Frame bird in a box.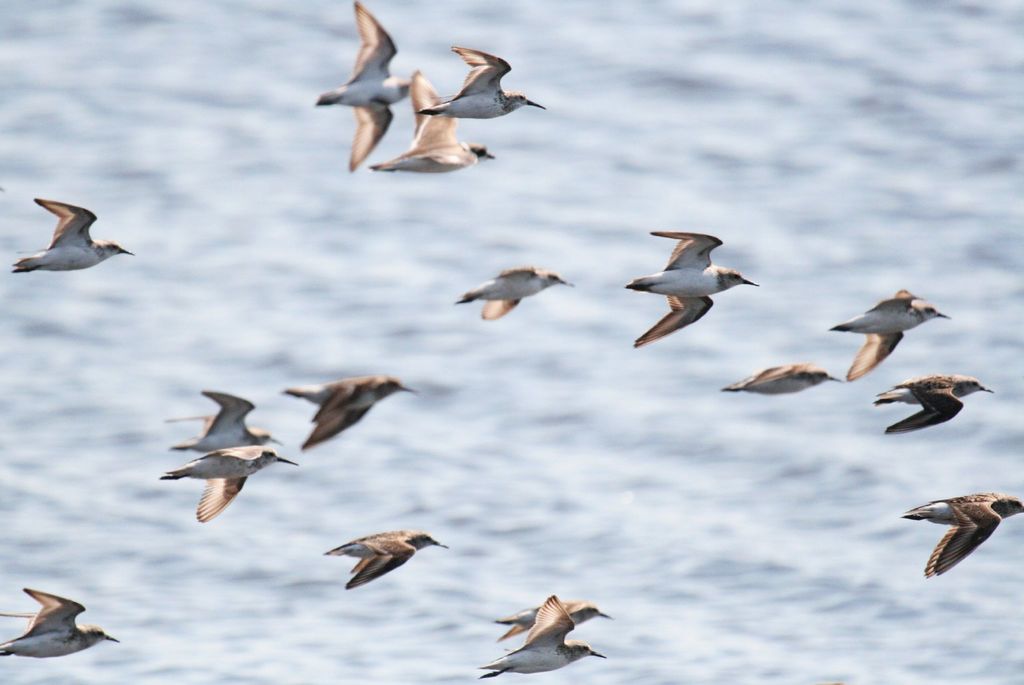
l=717, t=363, r=848, b=397.
